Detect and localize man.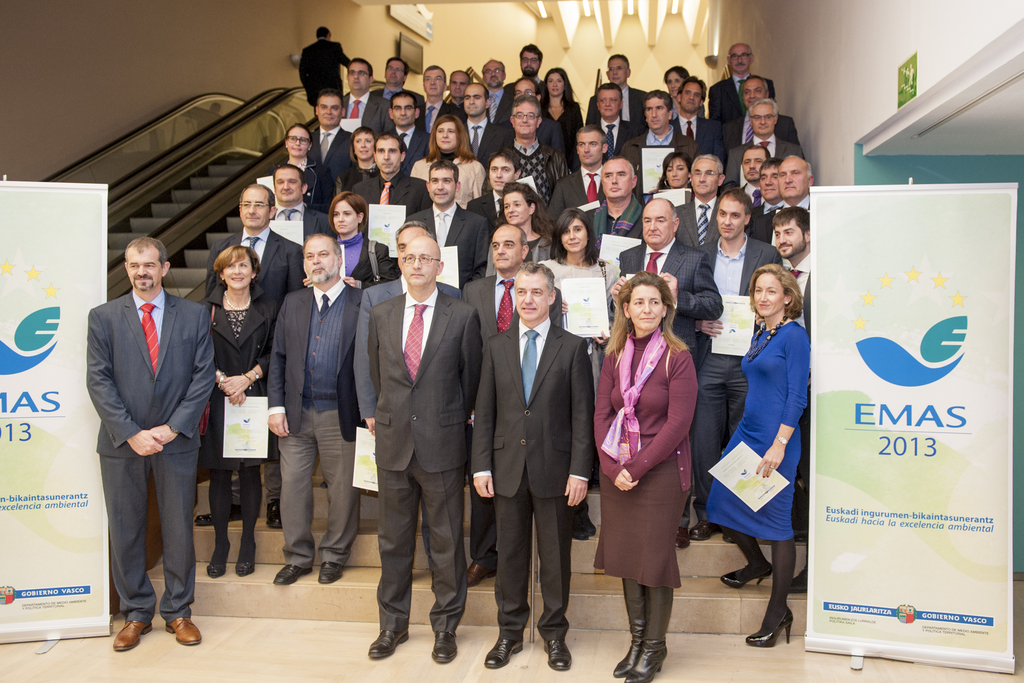
Localized at x1=366, y1=233, x2=484, y2=663.
